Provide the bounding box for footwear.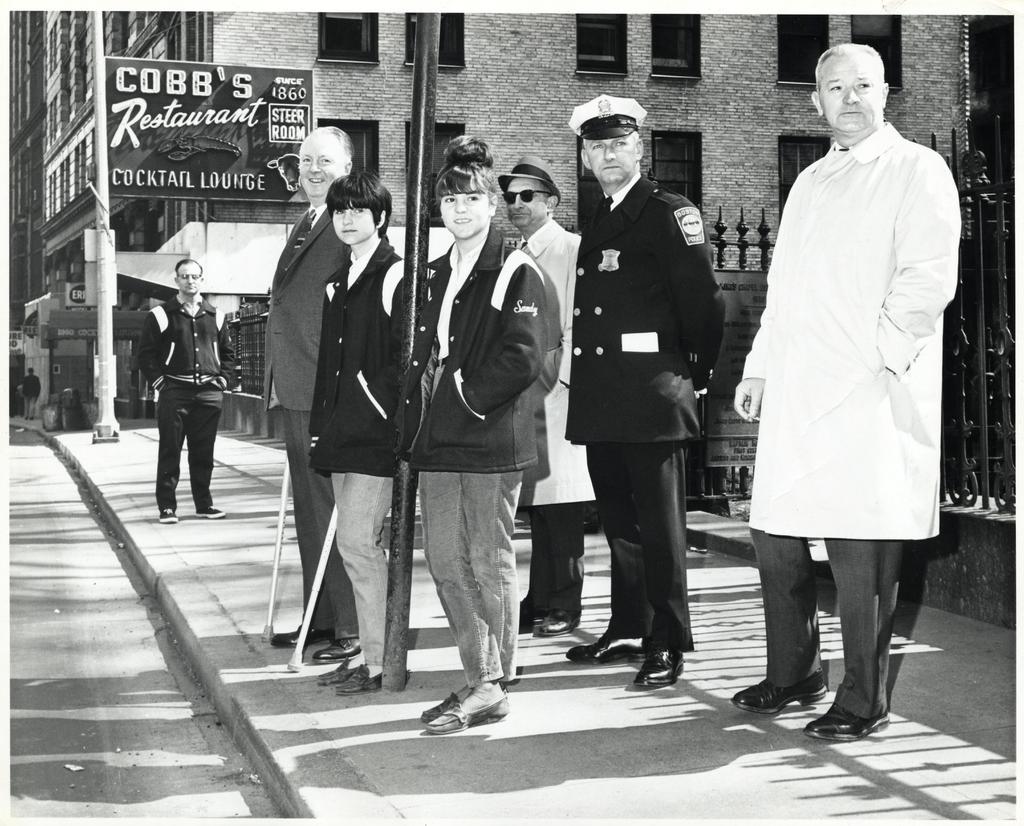
(x1=336, y1=663, x2=410, y2=691).
